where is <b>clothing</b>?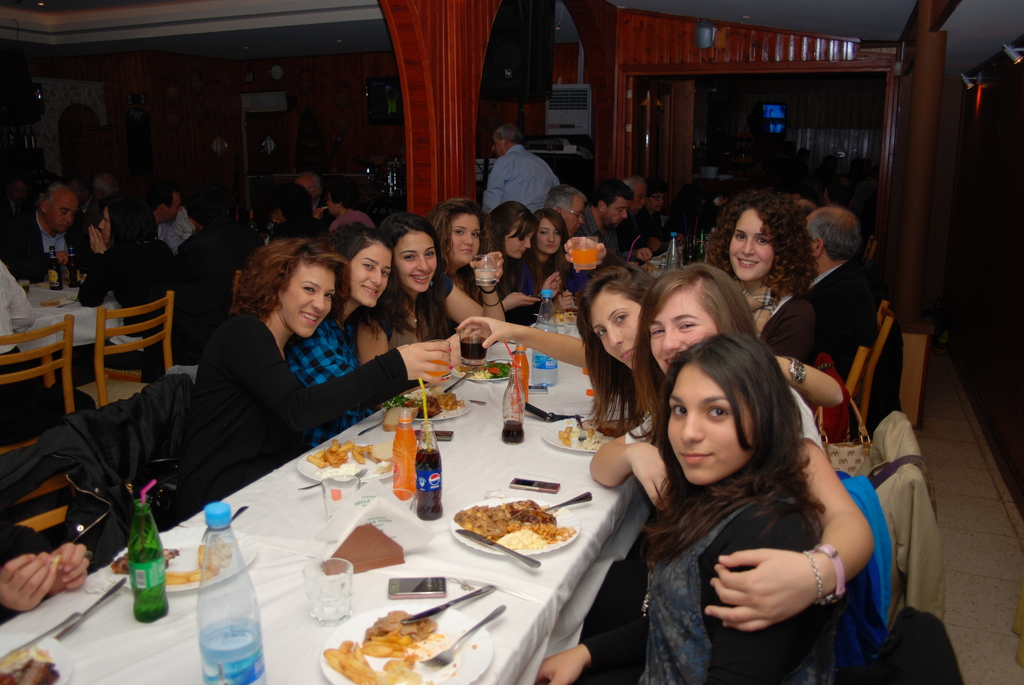
rect(0, 258, 36, 399).
